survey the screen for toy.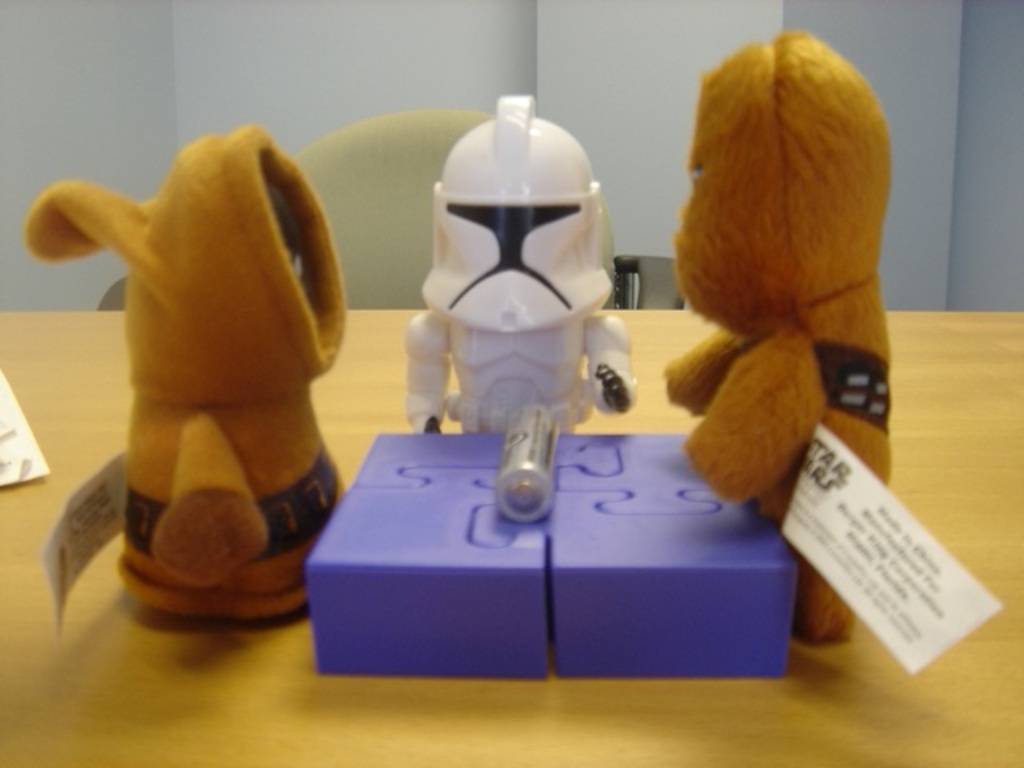
Survey found: (46,104,358,653).
